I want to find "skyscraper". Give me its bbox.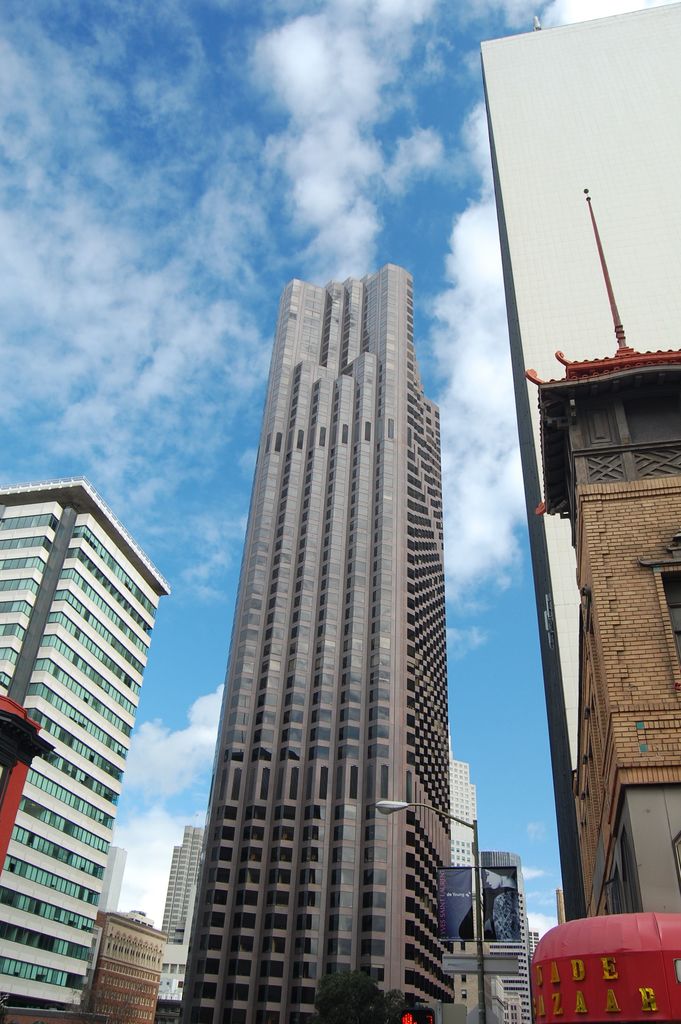
<bbox>174, 256, 441, 1023</bbox>.
